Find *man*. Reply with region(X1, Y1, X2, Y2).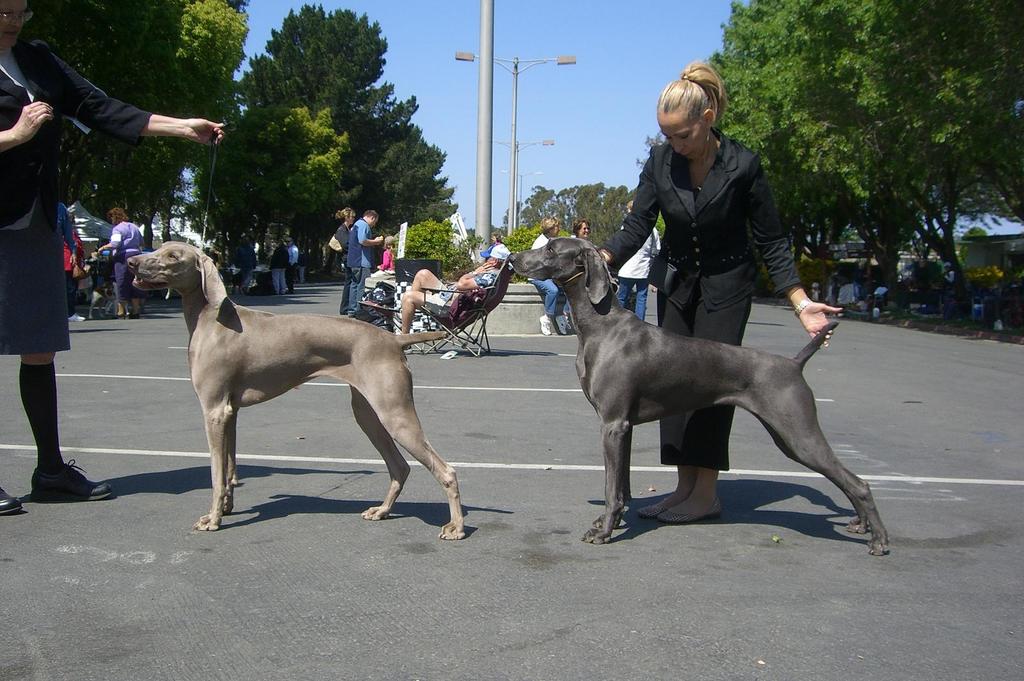
region(346, 207, 385, 316).
